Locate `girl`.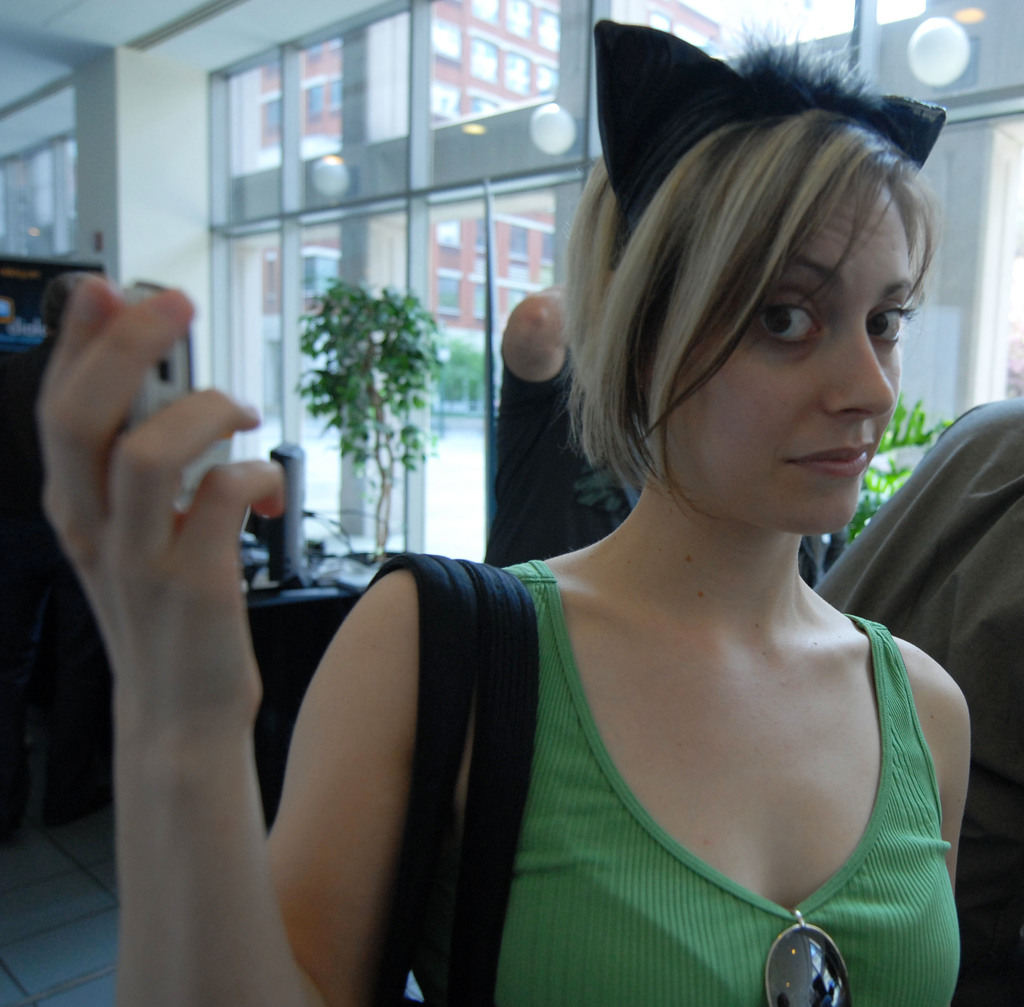
Bounding box: (x1=28, y1=19, x2=987, y2=1006).
